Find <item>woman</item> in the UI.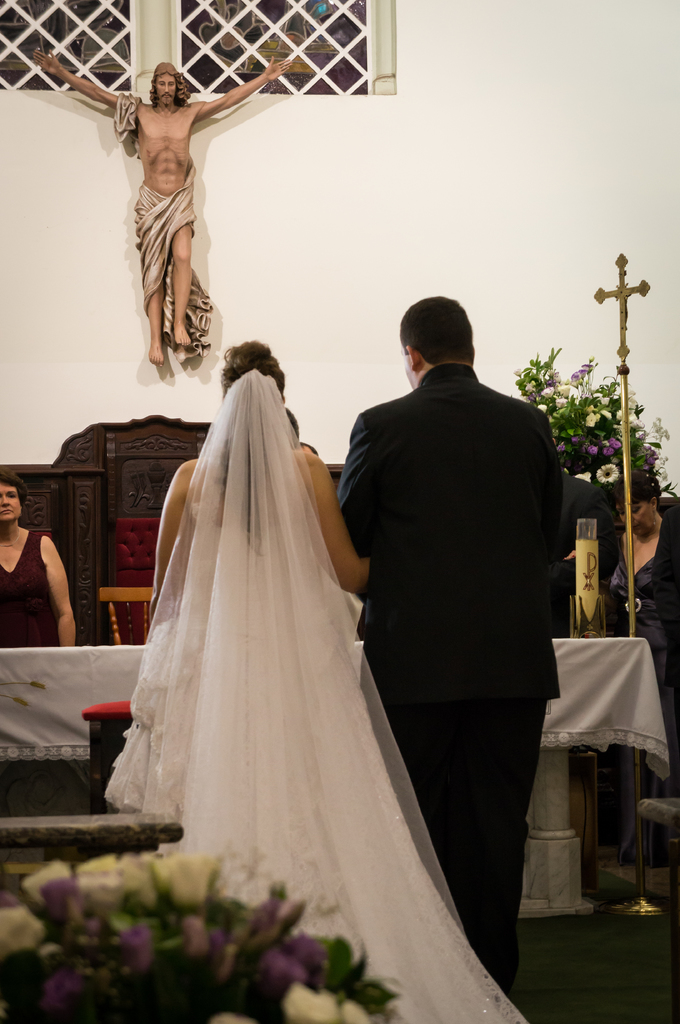
UI element at Rect(75, 335, 554, 1021).
